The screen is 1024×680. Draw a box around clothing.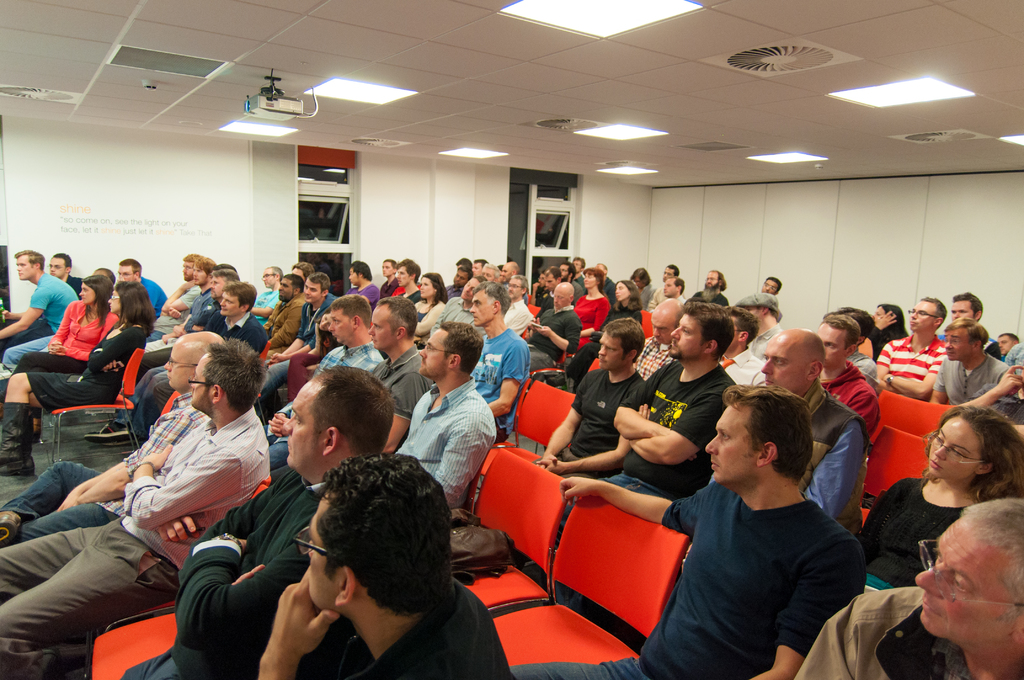
[691, 289, 727, 307].
